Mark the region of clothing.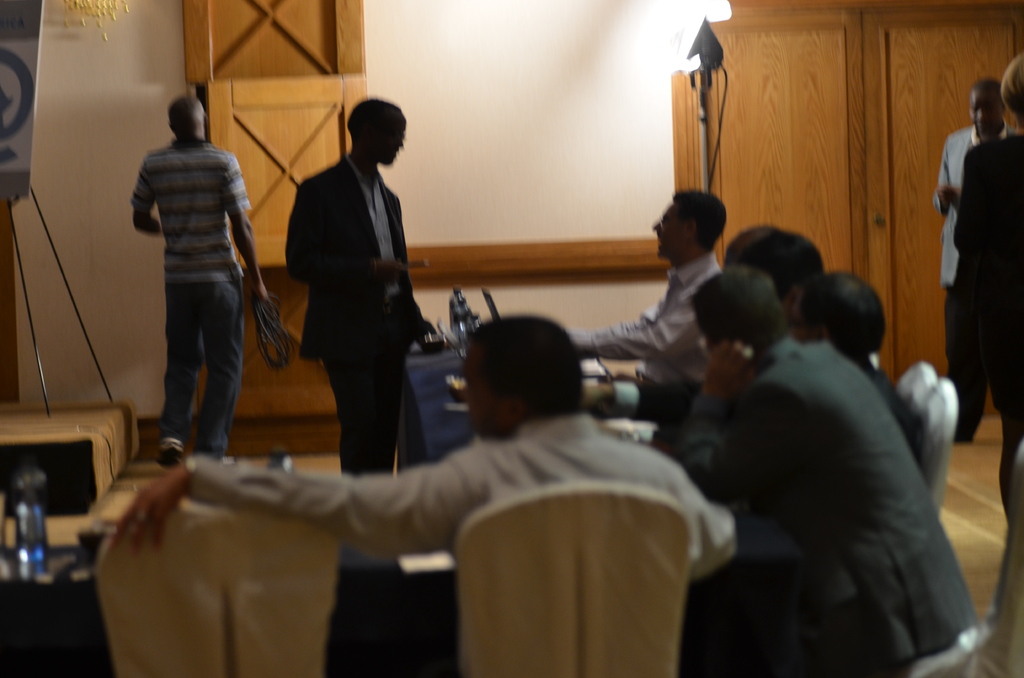
Region: box=[130, 136, 253, 457].
